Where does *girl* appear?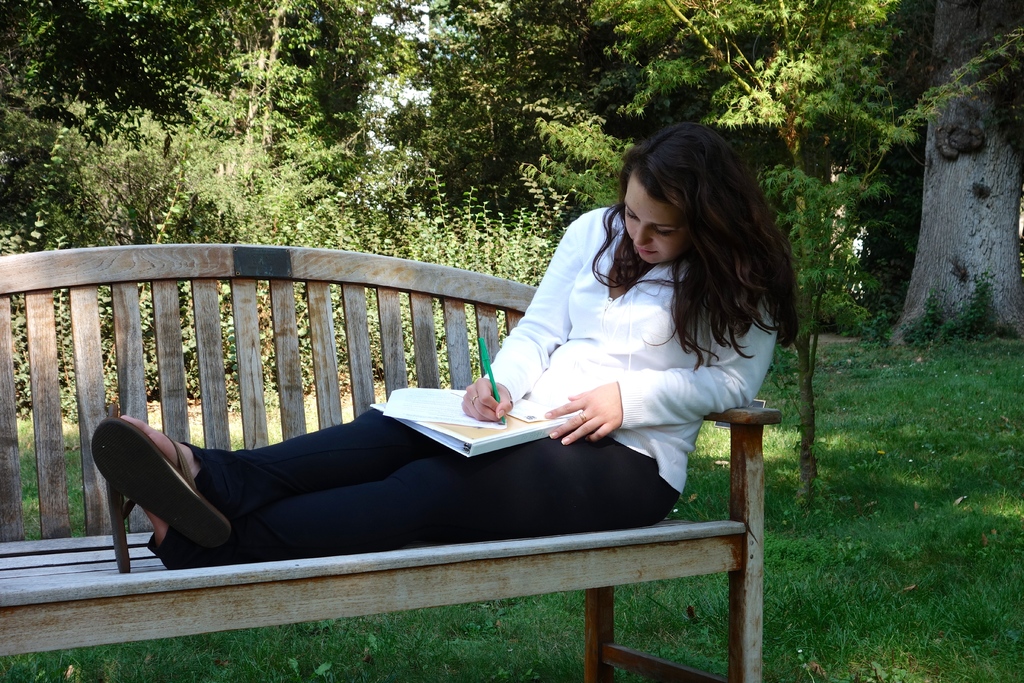
Appears at left=92, top=122, right=796, bottom=572.
